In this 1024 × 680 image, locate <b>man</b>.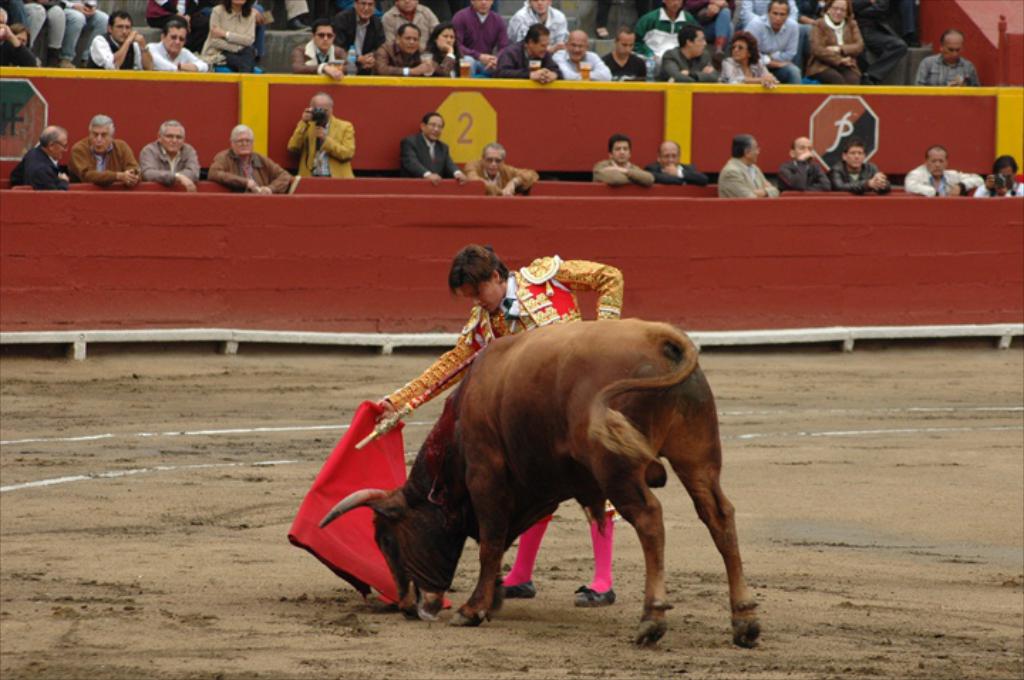
Bounding box: [973, 158, 1023, 195].
